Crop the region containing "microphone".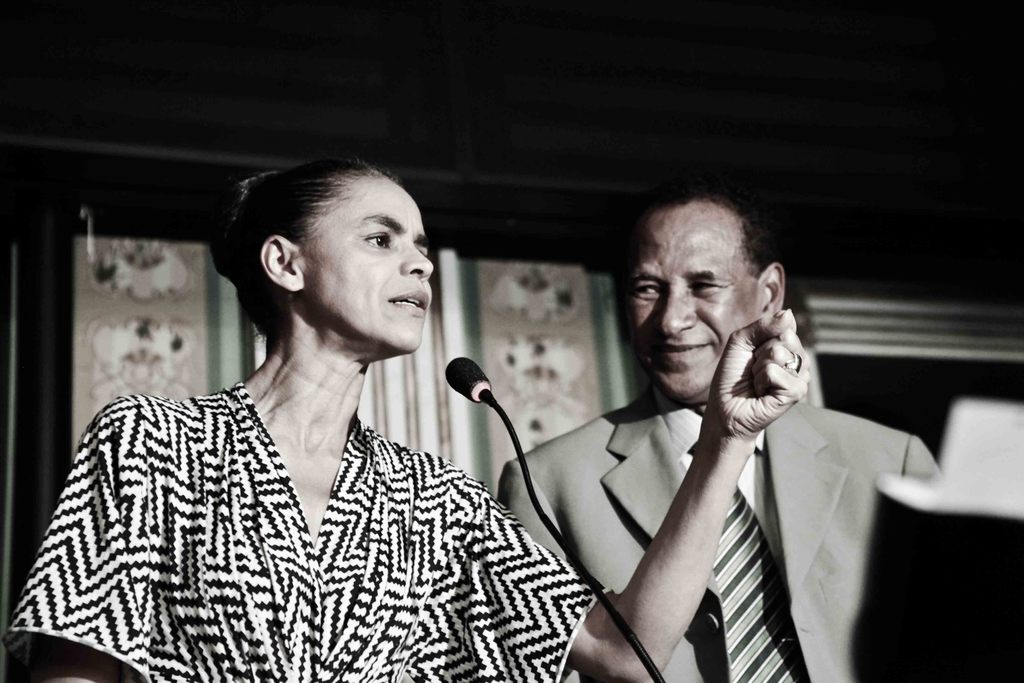
Crop region: left=439, top=357, right=499, bottom=407.
